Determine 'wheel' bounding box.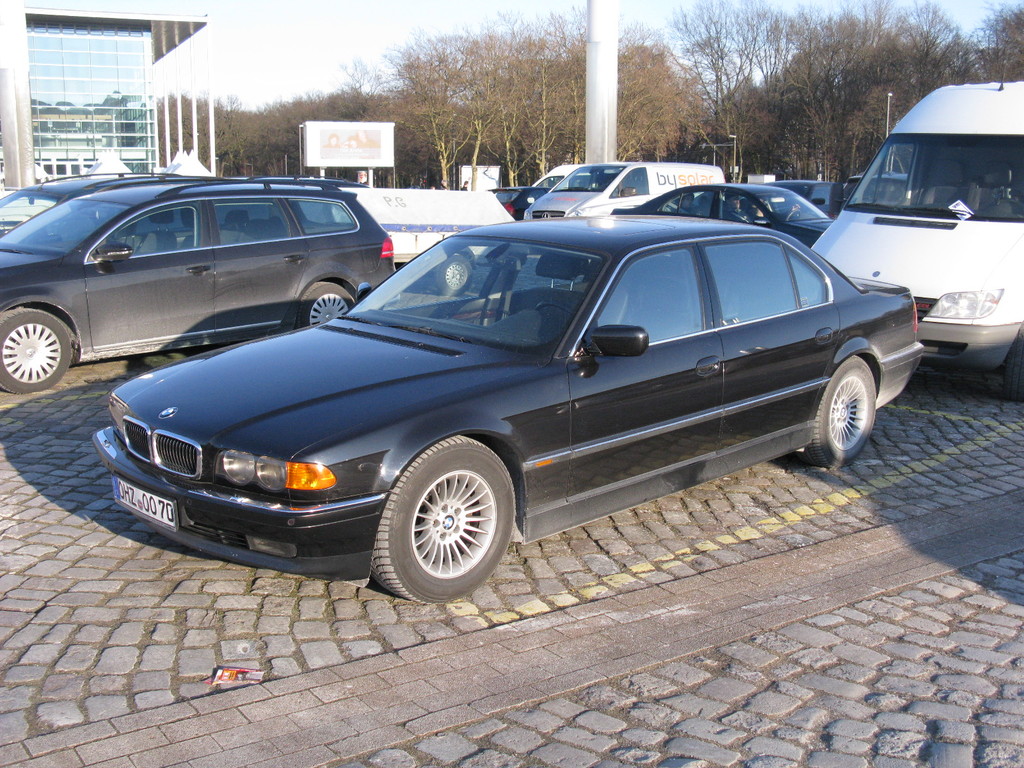
Determined: [x1=0, y1=303, x2=74, y2=399].
